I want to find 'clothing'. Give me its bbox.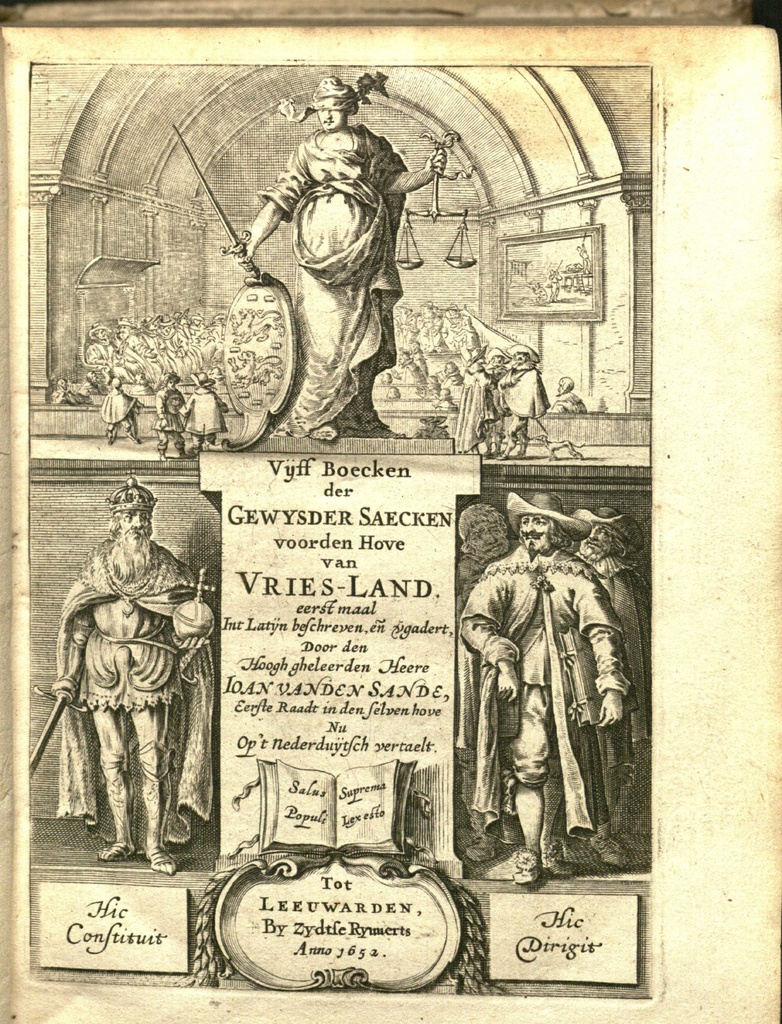
(99, 397, 138, 431).
